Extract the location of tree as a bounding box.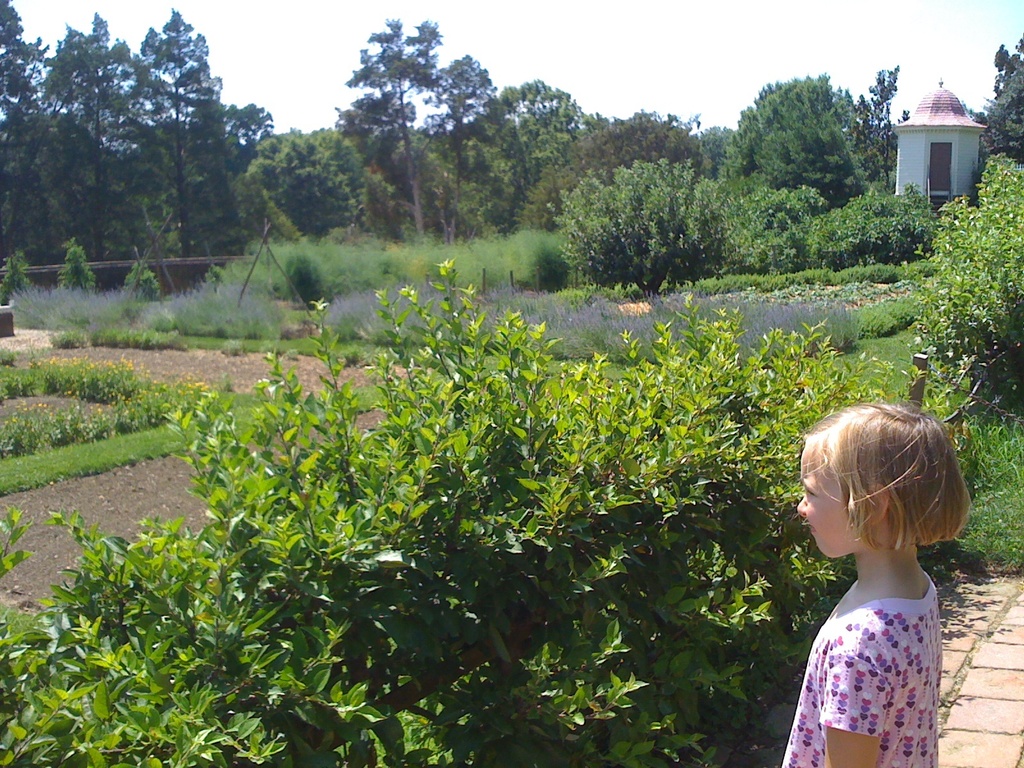
Rect(35, 10, 147, 271).
